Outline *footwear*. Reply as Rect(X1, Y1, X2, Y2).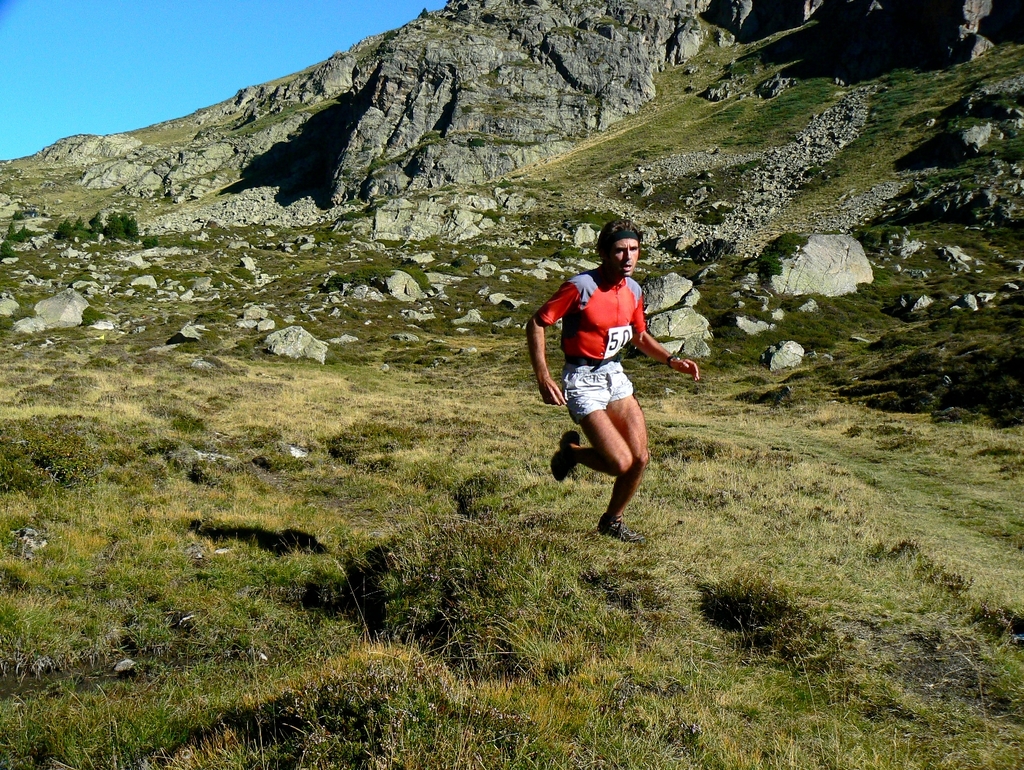
Rect(600, 519, 641, 540).
